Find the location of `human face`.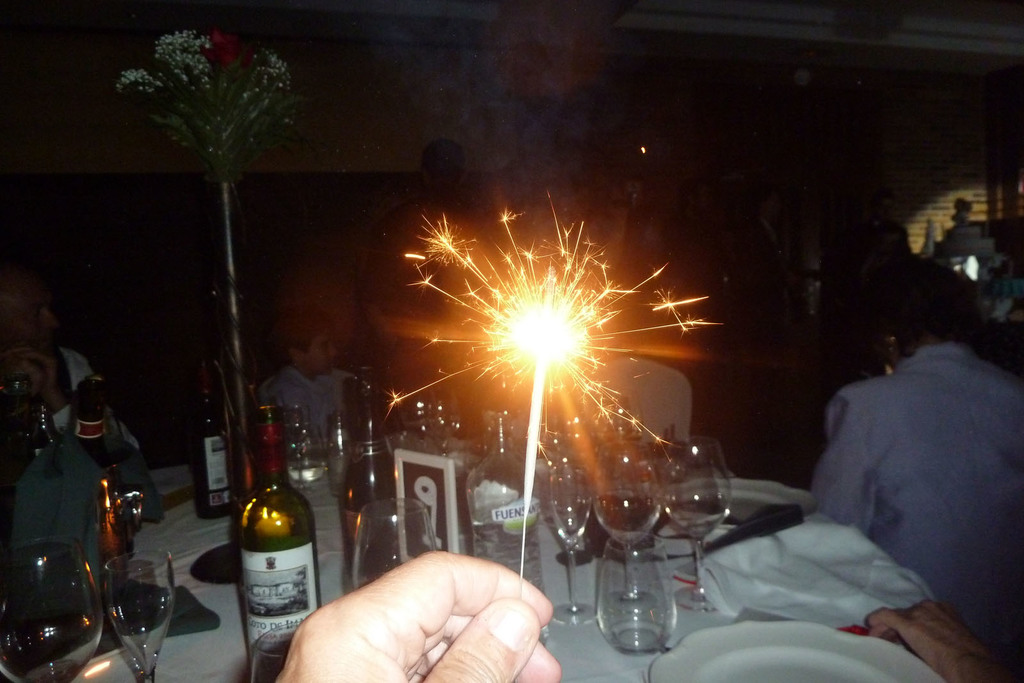
Location: <region>311, 335, 335, 376</region>.
